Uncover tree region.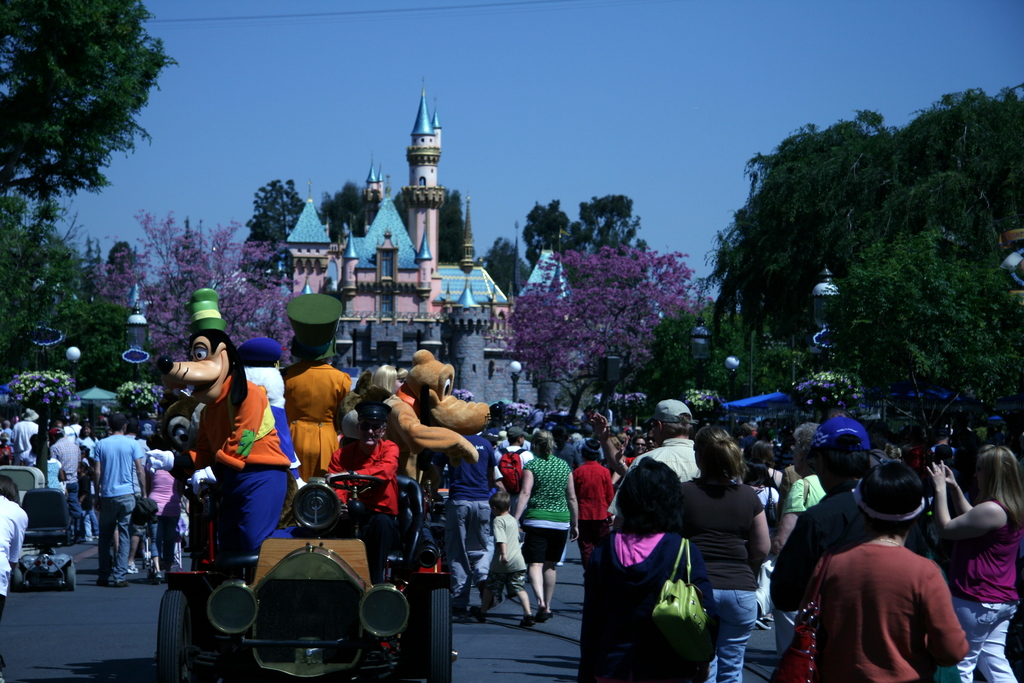
Uncovered: rect(522, 197, 573, 268).
